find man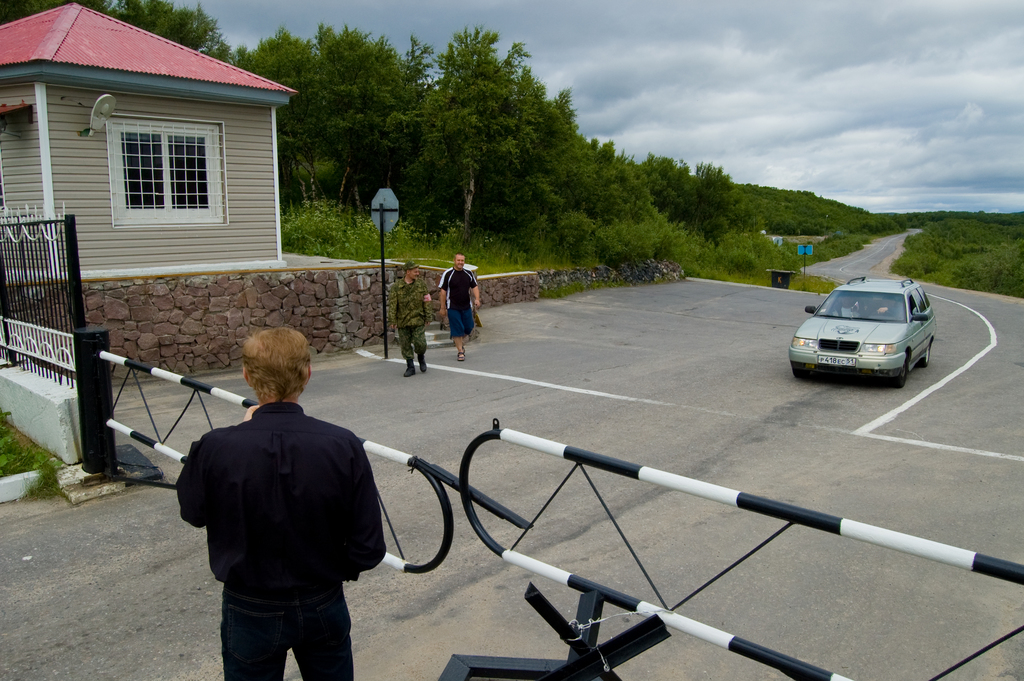
440 252 480 358
